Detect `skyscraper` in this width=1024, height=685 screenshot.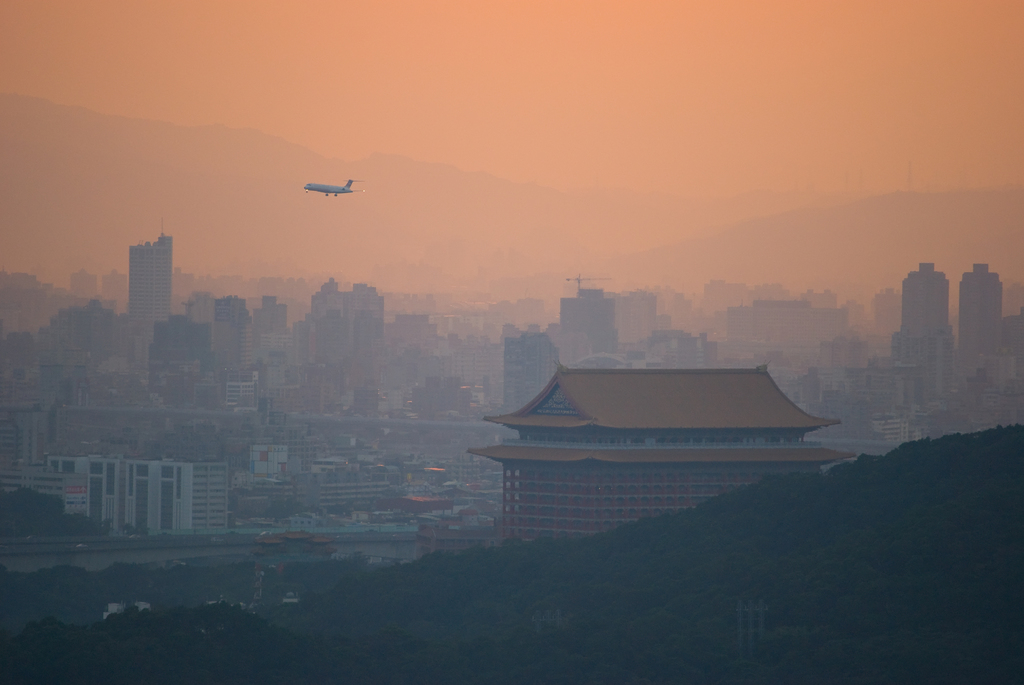
Detection: box=[620, 281, 657, 345].
